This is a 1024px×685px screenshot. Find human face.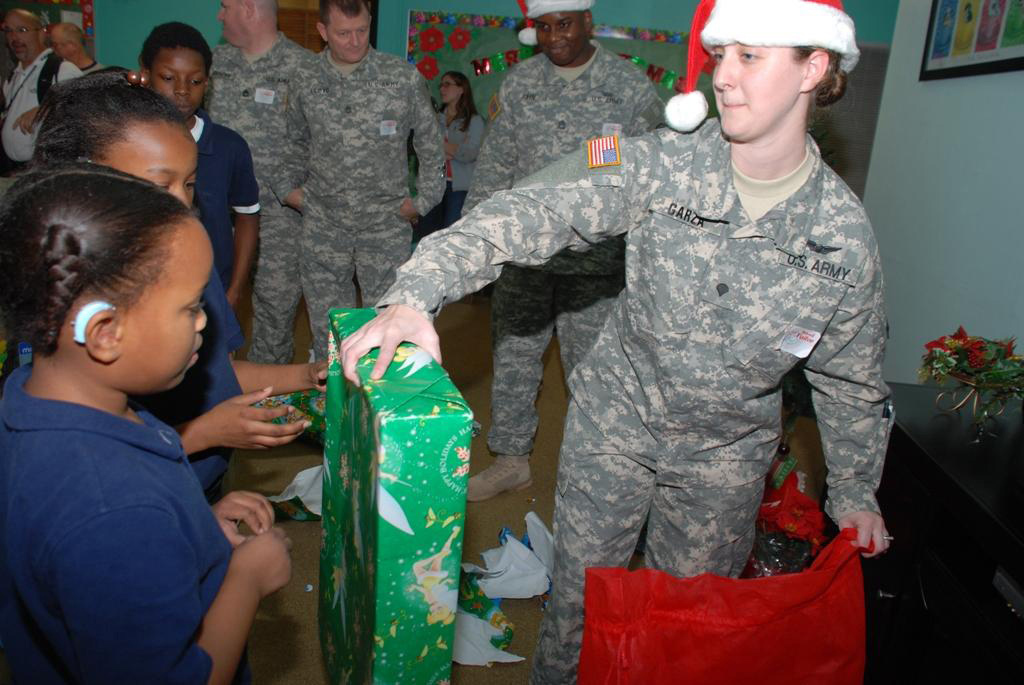
Bounding box: pyautogui.locateOnScreen(434, 70, 464, 111).
